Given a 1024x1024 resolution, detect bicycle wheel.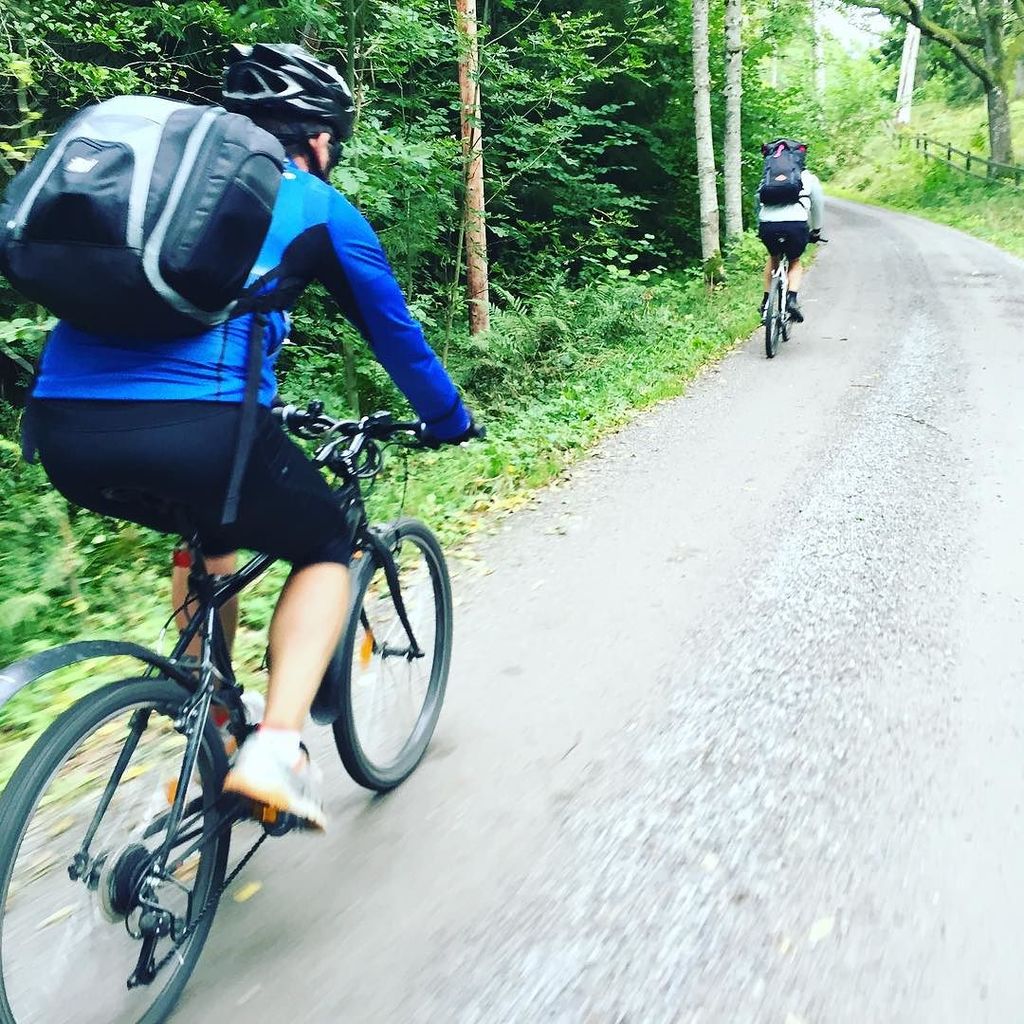
[left=0, top=676, right=235, bottom=1023].
